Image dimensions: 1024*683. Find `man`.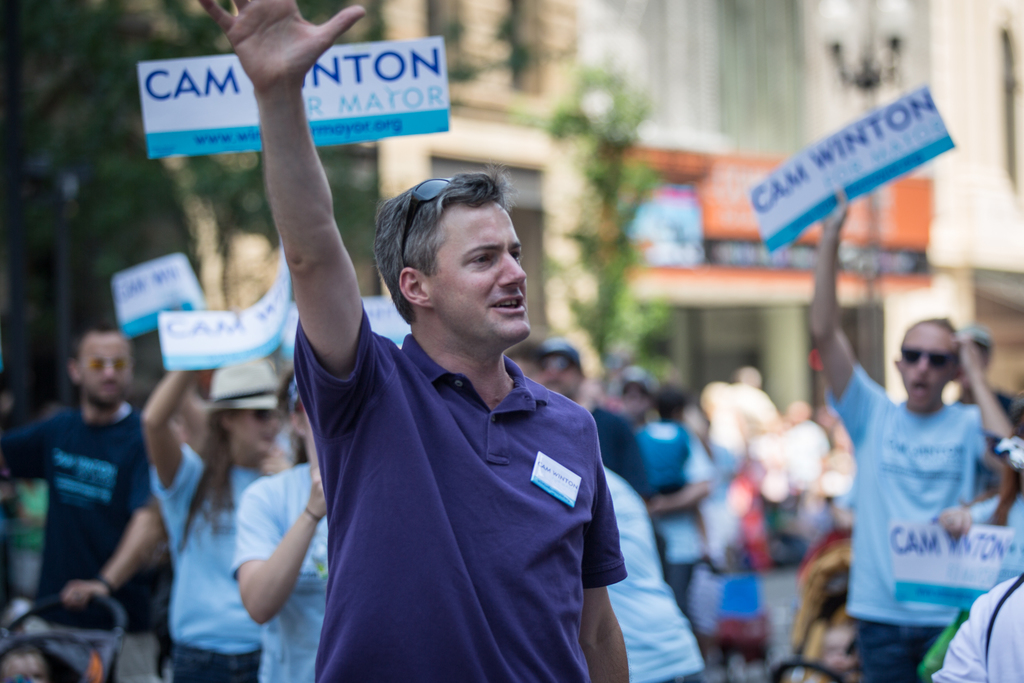
<bbox>541, 337, 634, 482</bbox>.
